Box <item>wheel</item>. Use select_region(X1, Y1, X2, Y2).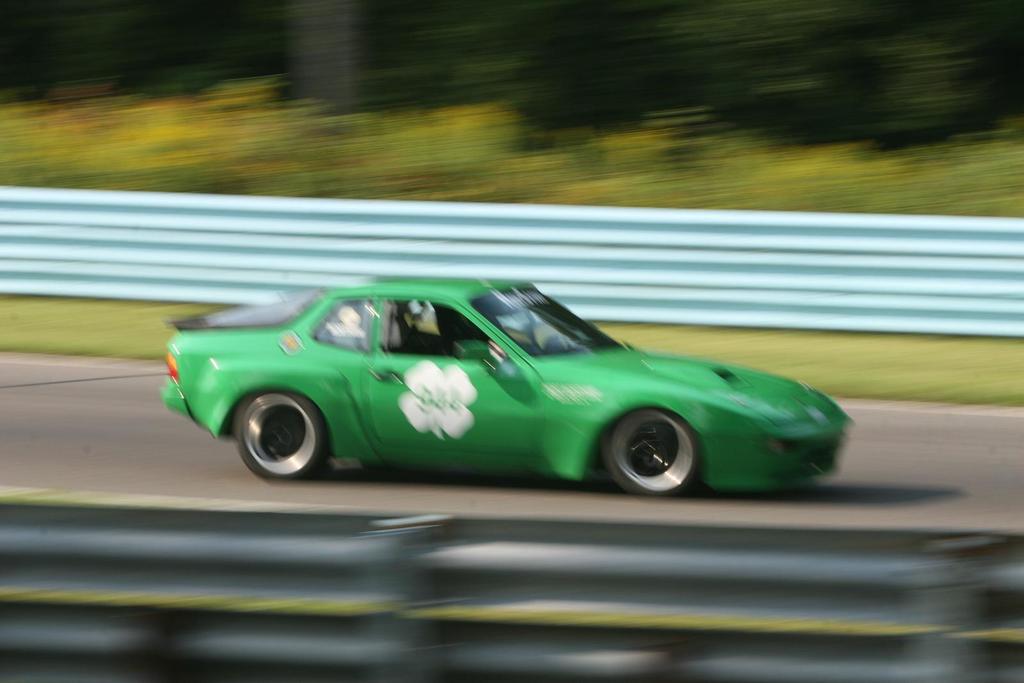
select_region(226, 389, 323, 476).
